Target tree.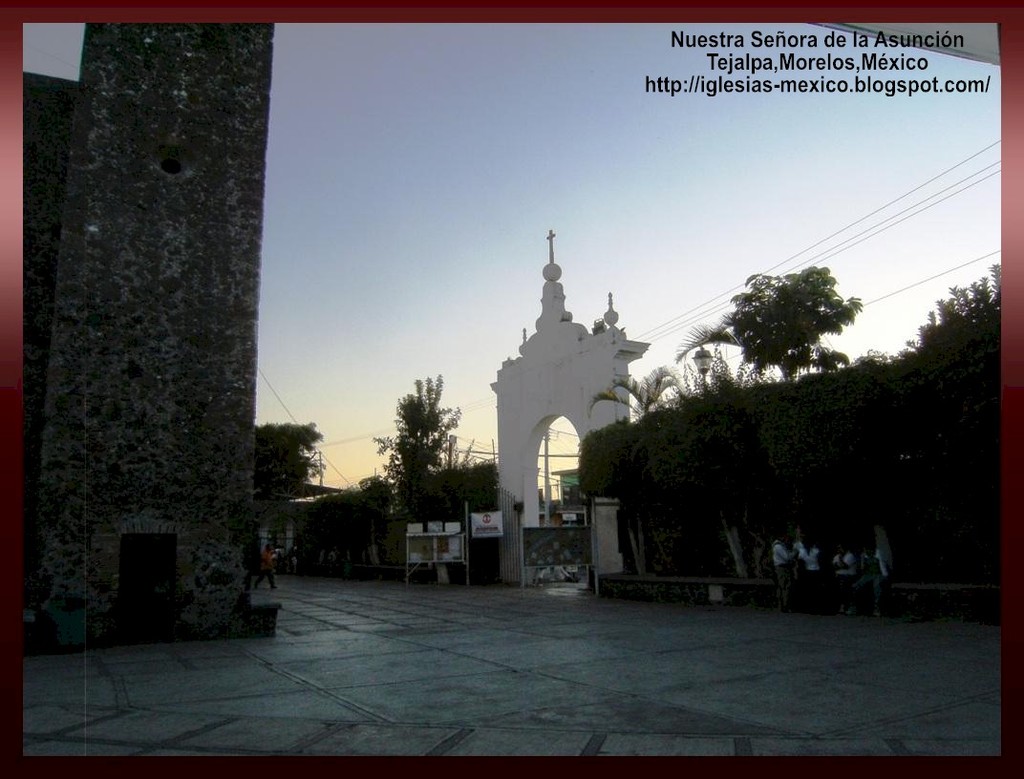
Target region: [left=701, top=254, right=875, bottom=403].
